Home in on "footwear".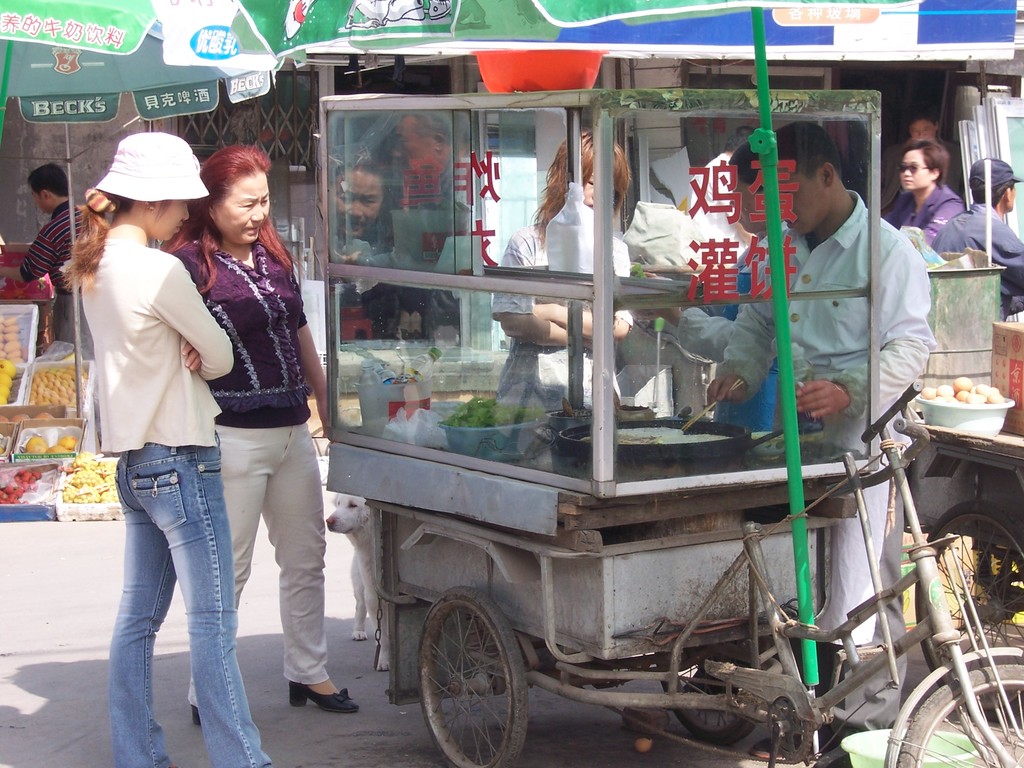
Homed in at (274, 662, 347, 735).
